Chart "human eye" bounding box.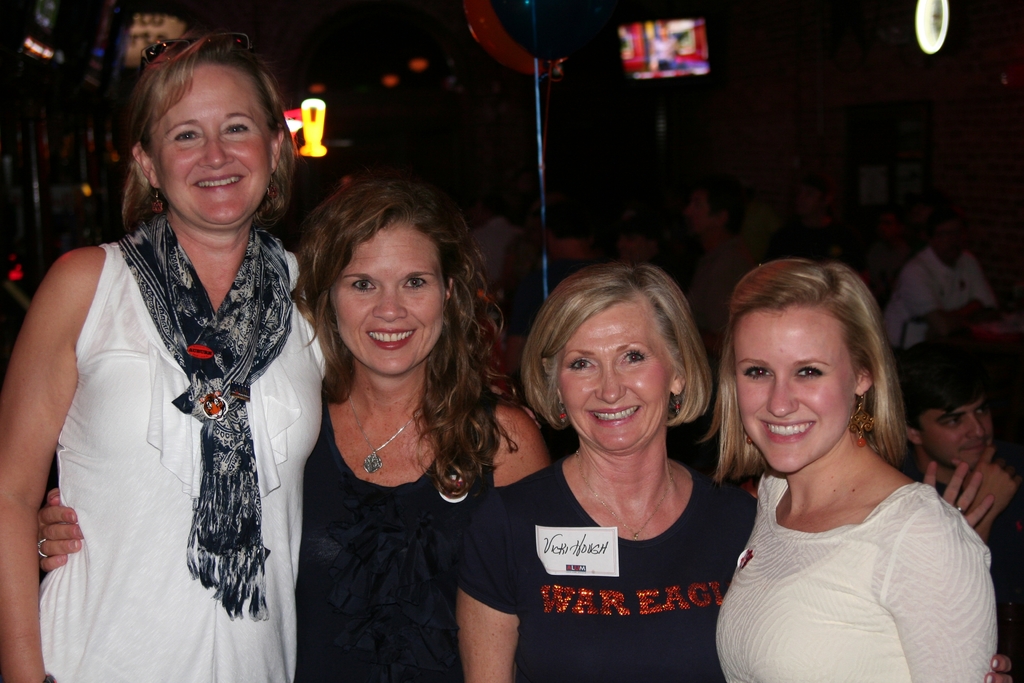
Charted: bbox=[170, 127, 202, 143].
